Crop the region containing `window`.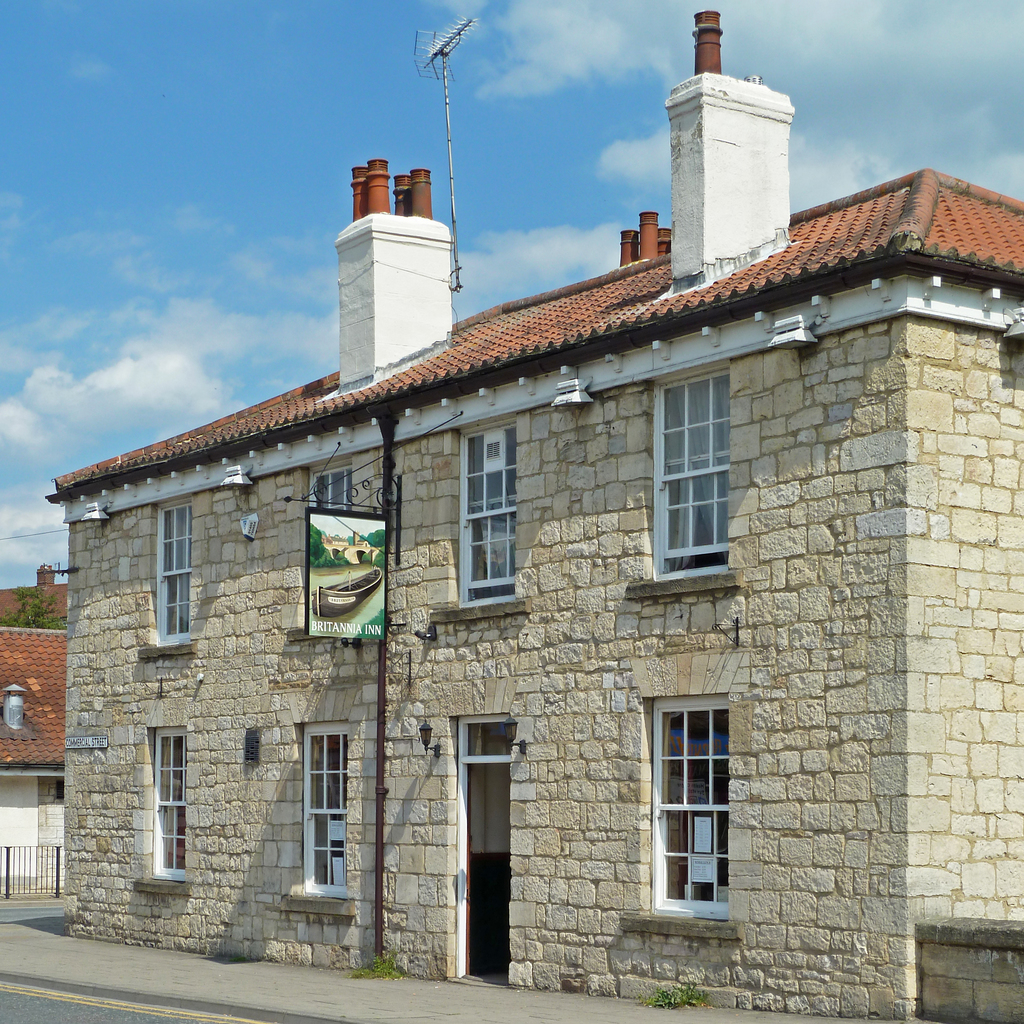
Crop region: rect(300, 720, 349, 897).
